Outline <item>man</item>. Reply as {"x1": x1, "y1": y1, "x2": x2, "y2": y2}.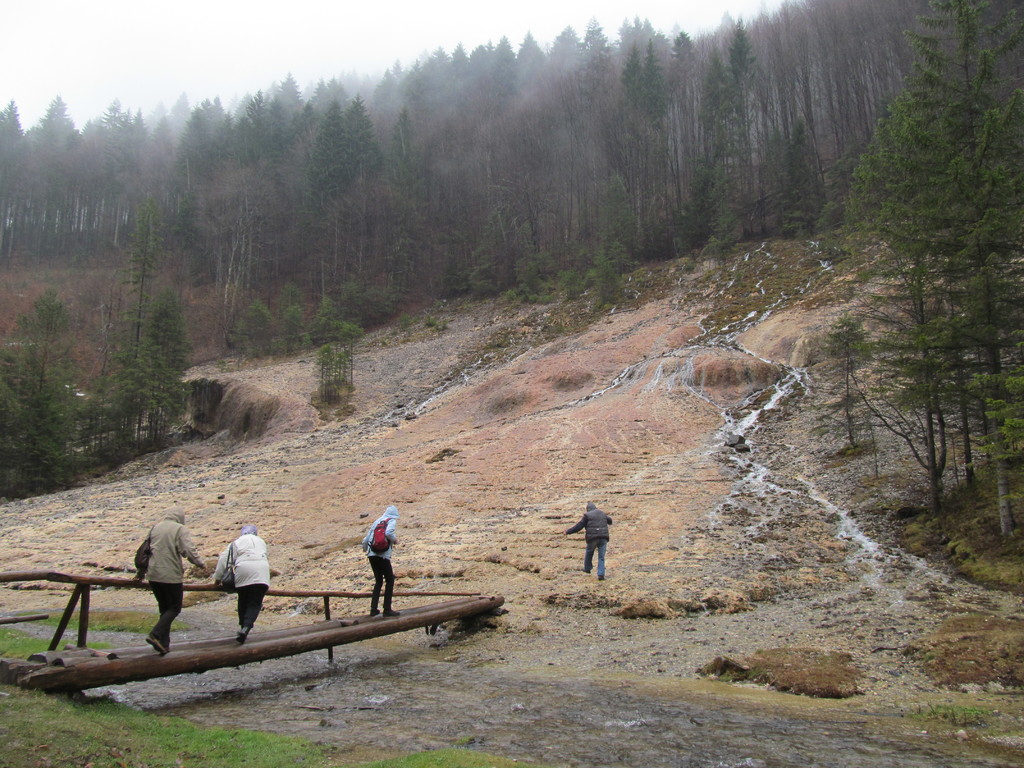
{"x1": 133, "y1": 505, "x2": 207, "y2": 648}.
